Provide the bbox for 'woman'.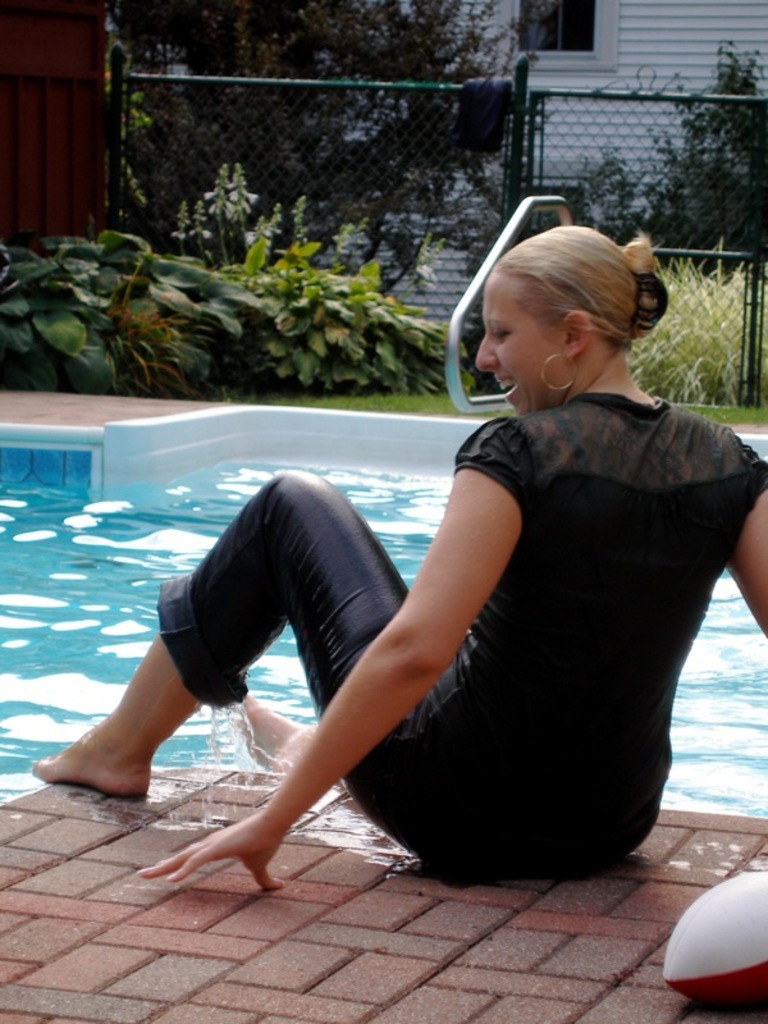
bbox=[178, 201, 735, 928].
